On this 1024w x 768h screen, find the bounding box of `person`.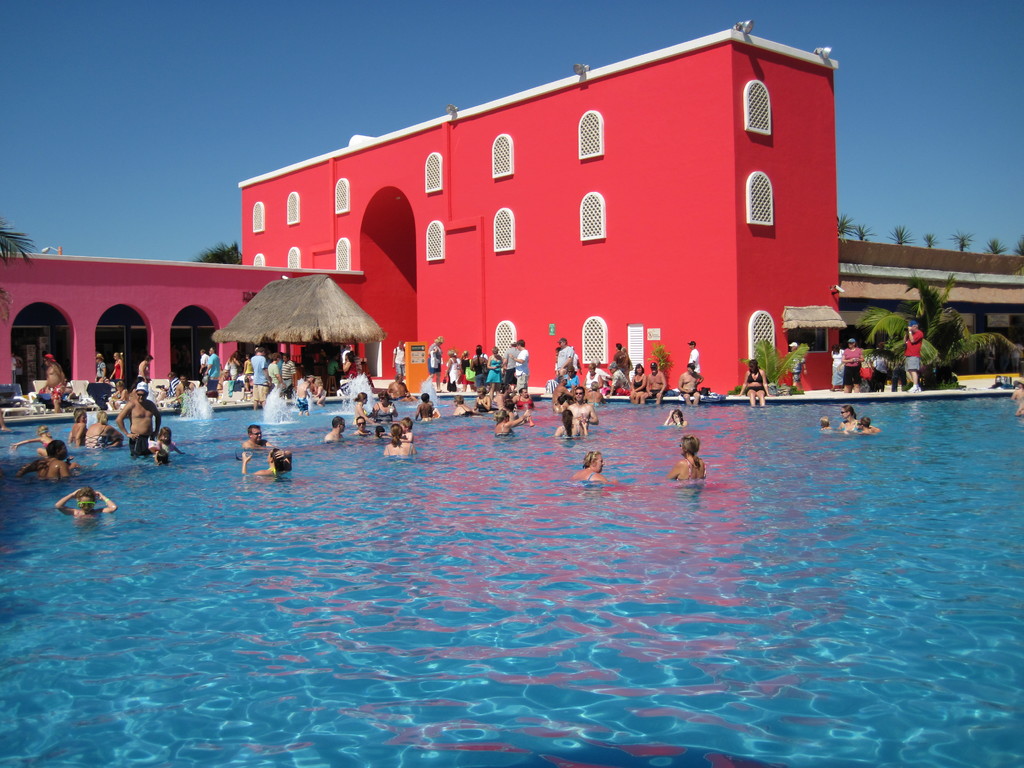
Bounding box: x1=337, y1=344, x2=371, y2=379.
